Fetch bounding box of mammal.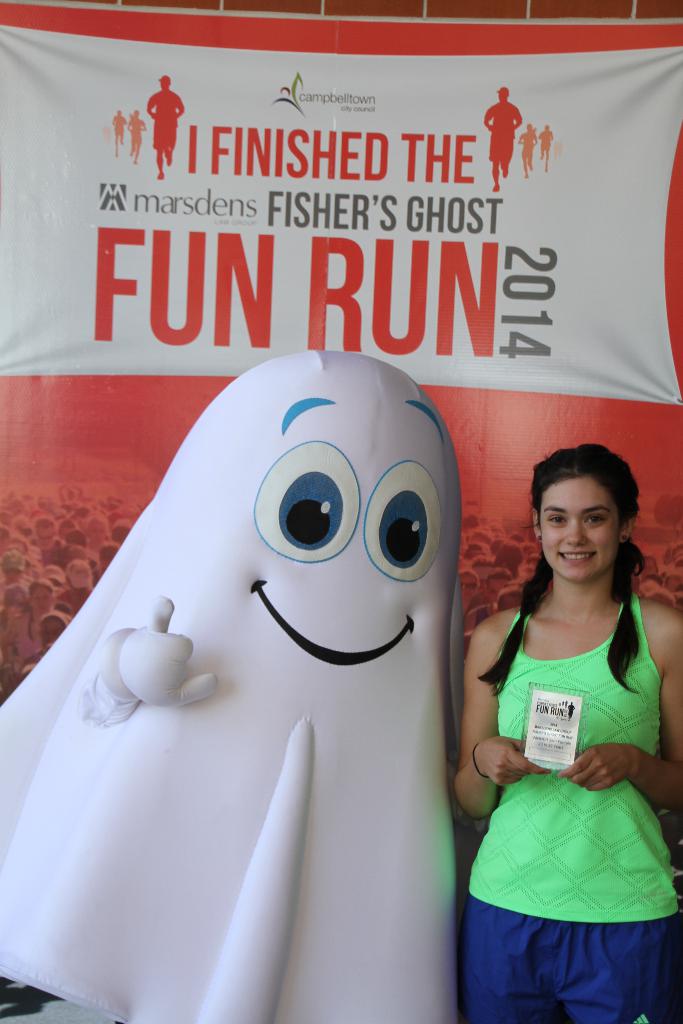
Bbox: l=127, t=108, r=146, b=164.
